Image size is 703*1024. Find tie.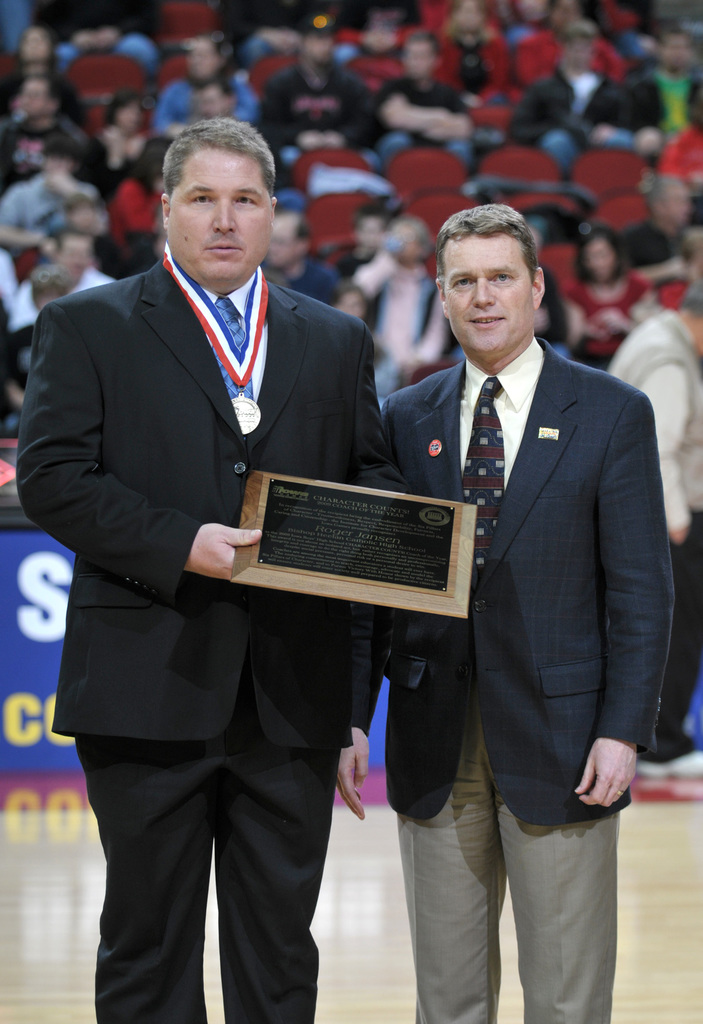
select_region(461, 379, 507, 577).
